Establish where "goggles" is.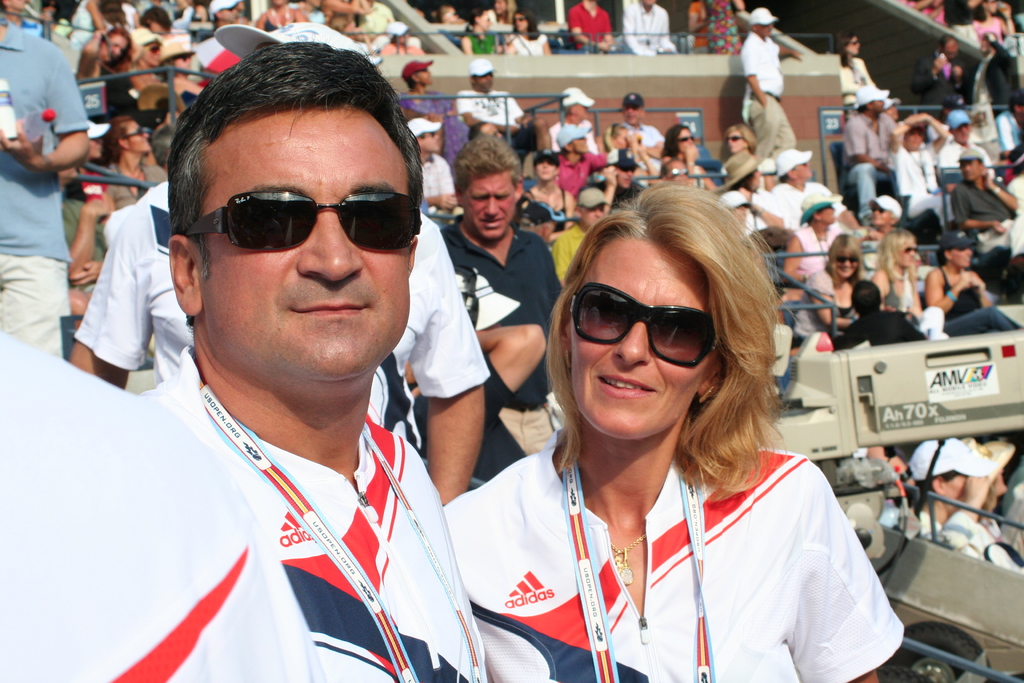
Established at pyautogui.locateOnScreen(125, 126, 143, 136).
